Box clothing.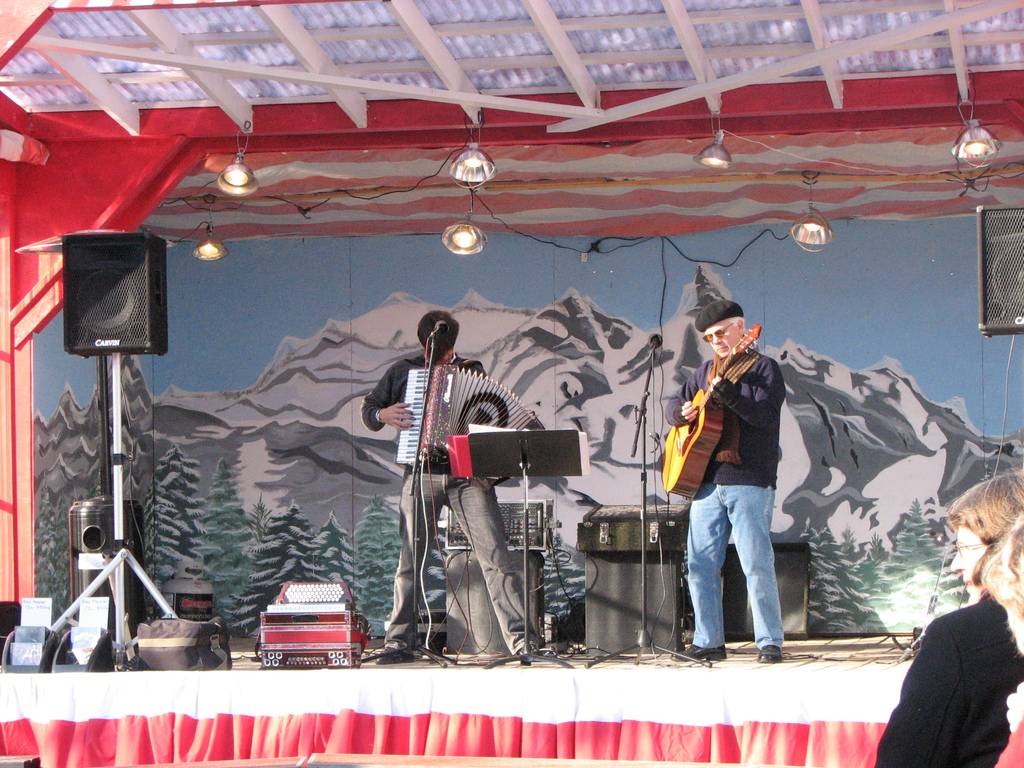
rect(664, 346, 785, 657).
